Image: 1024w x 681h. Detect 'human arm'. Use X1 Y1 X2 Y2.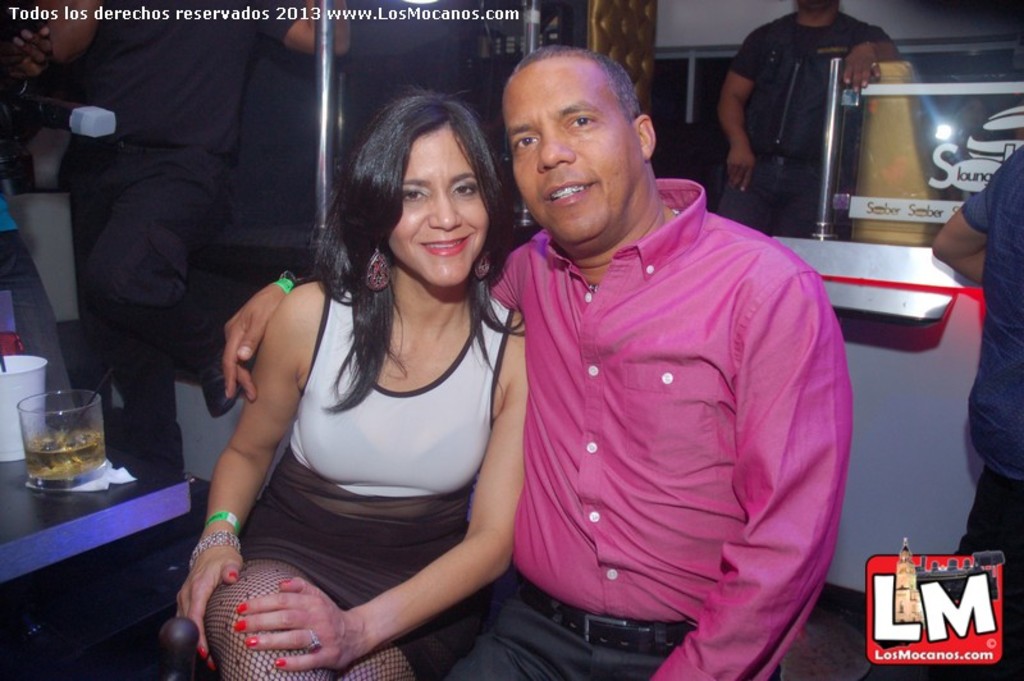
933 174 1000 289.
